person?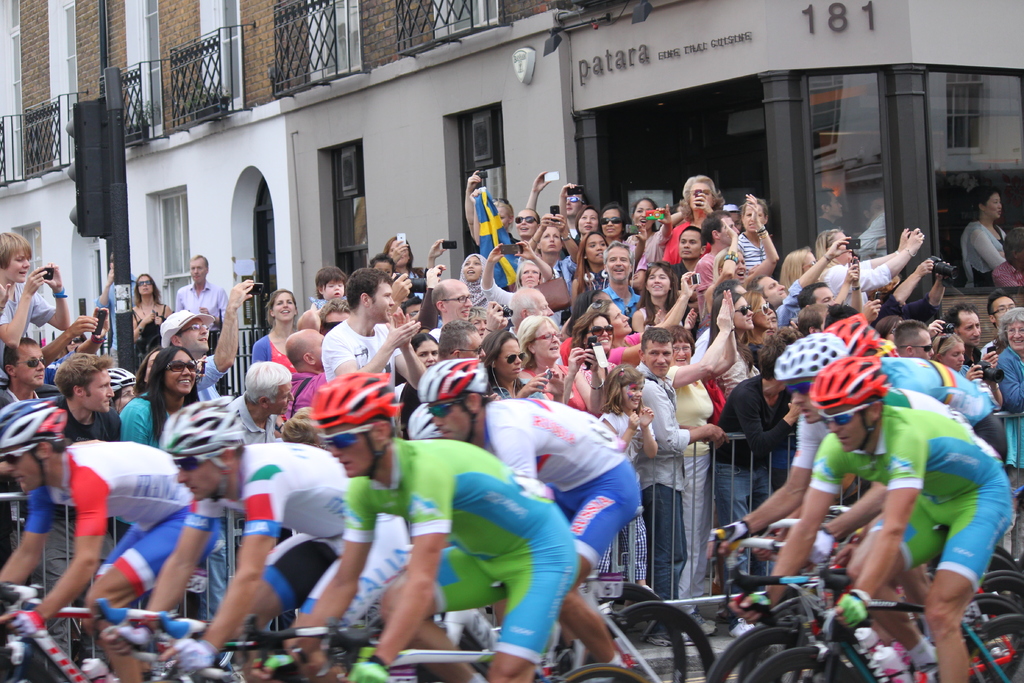
<region>417, 269, 476, 356</region>
